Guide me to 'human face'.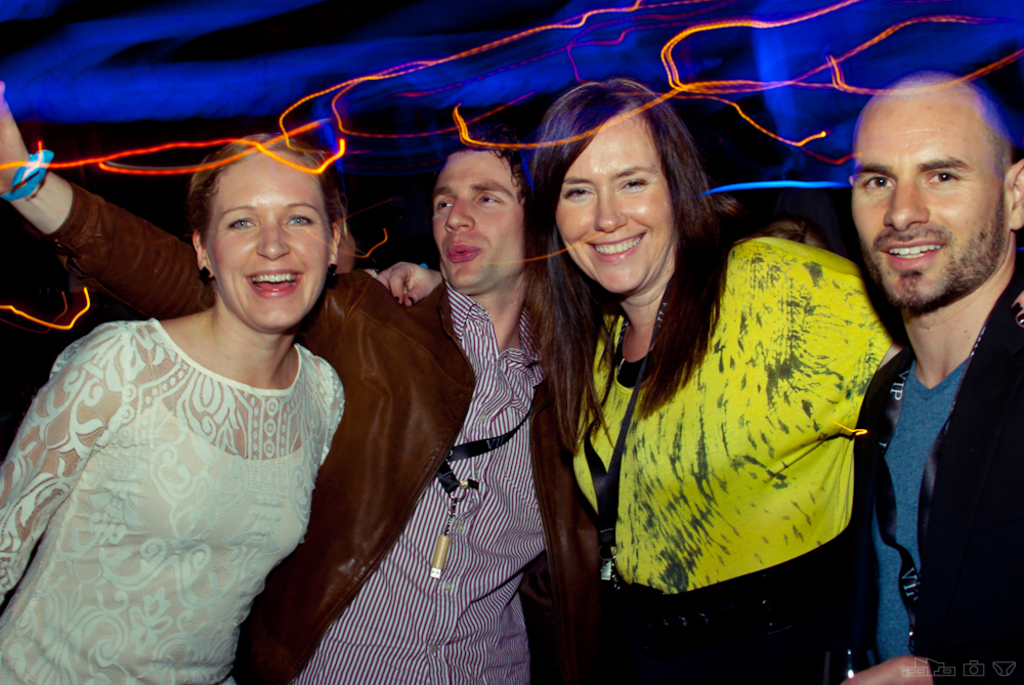
Guidance: 207:148:335:337.
